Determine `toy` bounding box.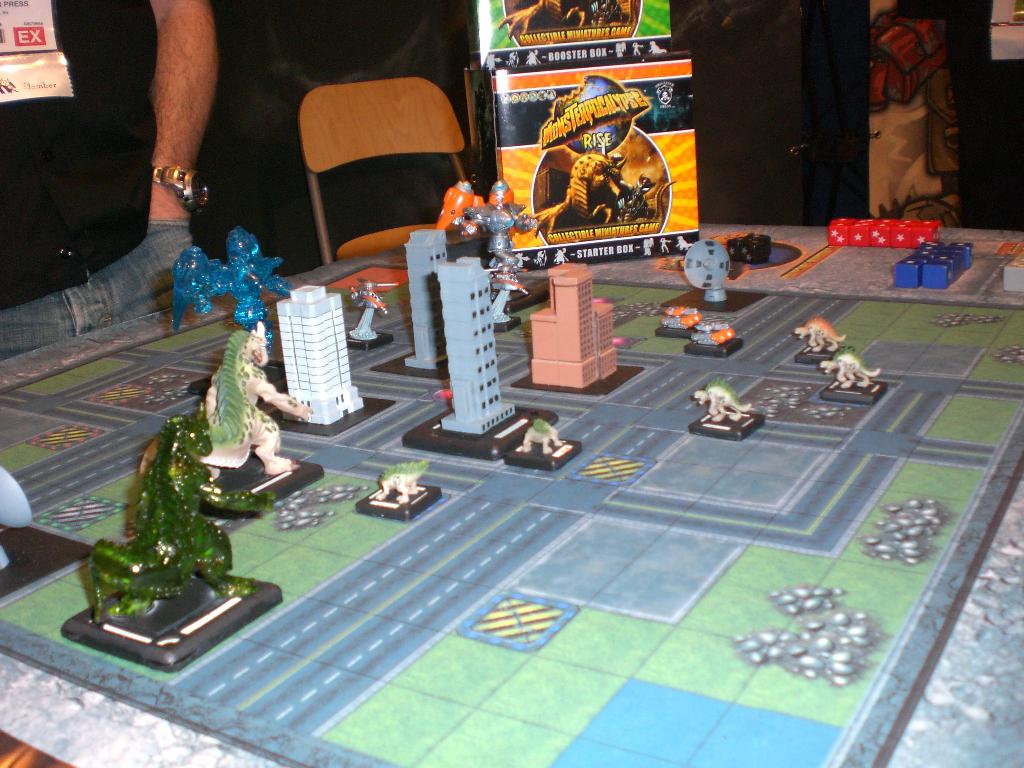
Determined: x1=529 y1=263 x2=619 y2=392.
